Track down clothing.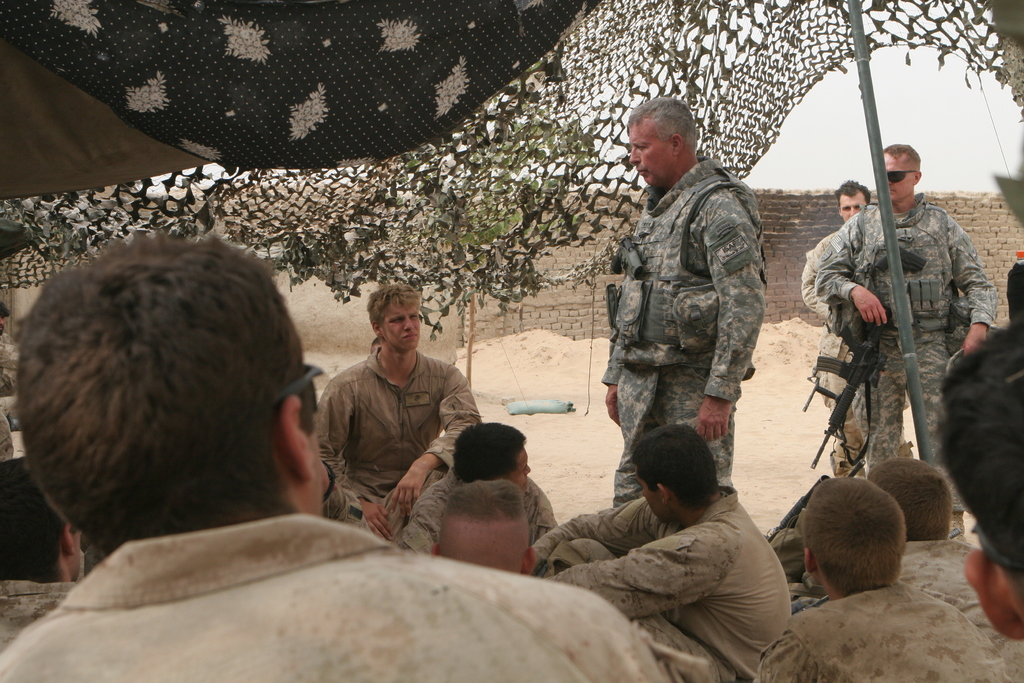
Tracked to (x1=303, y1=309, x2=479, y2=536).
